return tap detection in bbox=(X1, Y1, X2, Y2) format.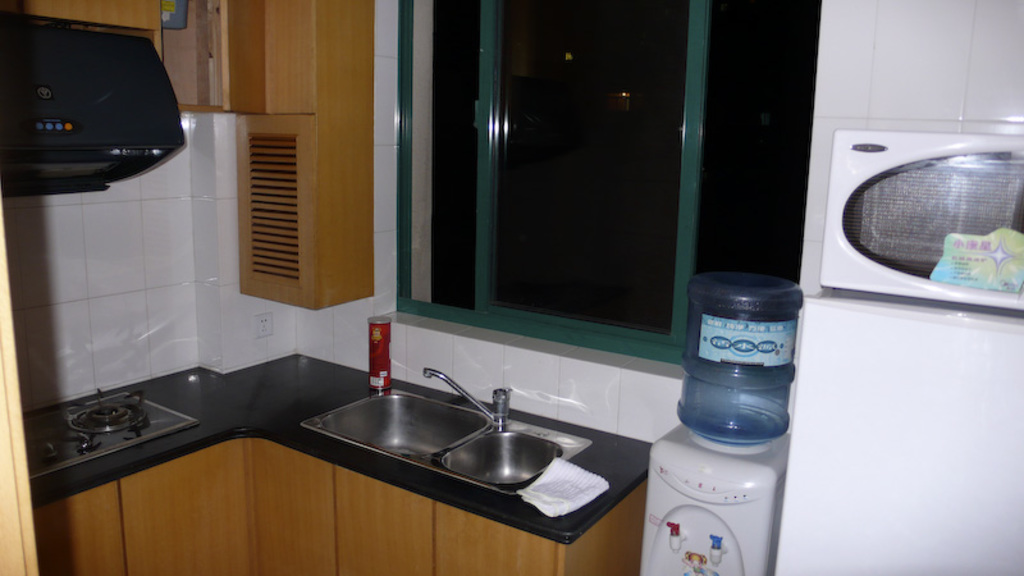
bbox=(312, 369, 527, 497).
